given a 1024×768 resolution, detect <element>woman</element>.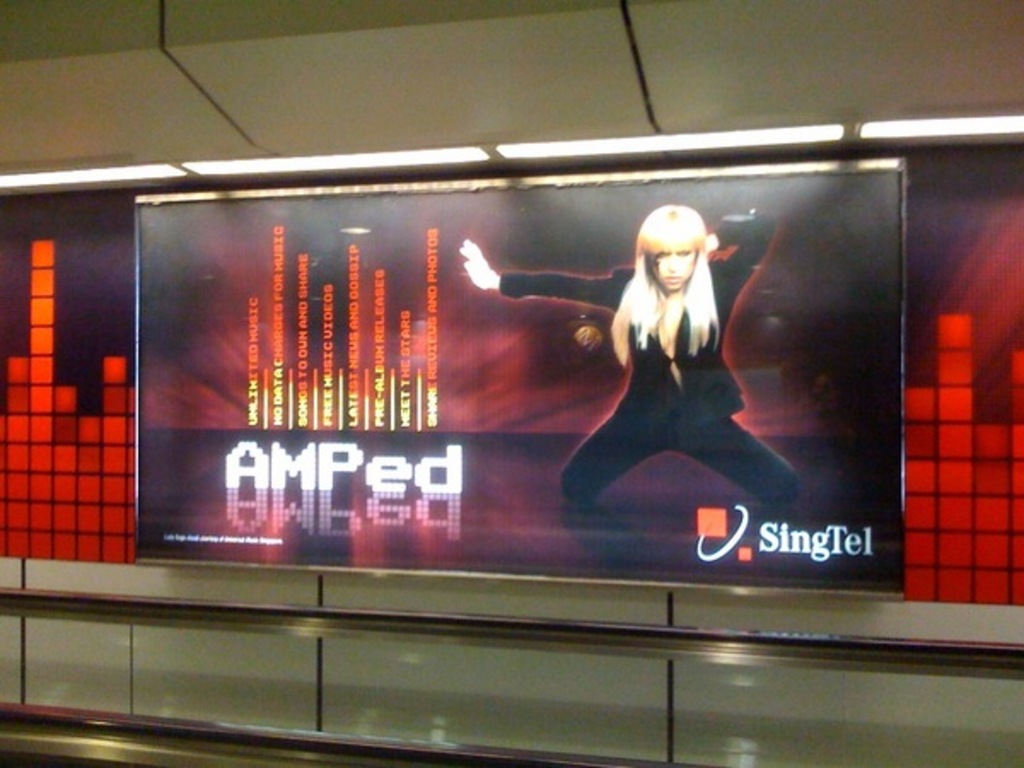
detection(585, 191, 766, 510).
